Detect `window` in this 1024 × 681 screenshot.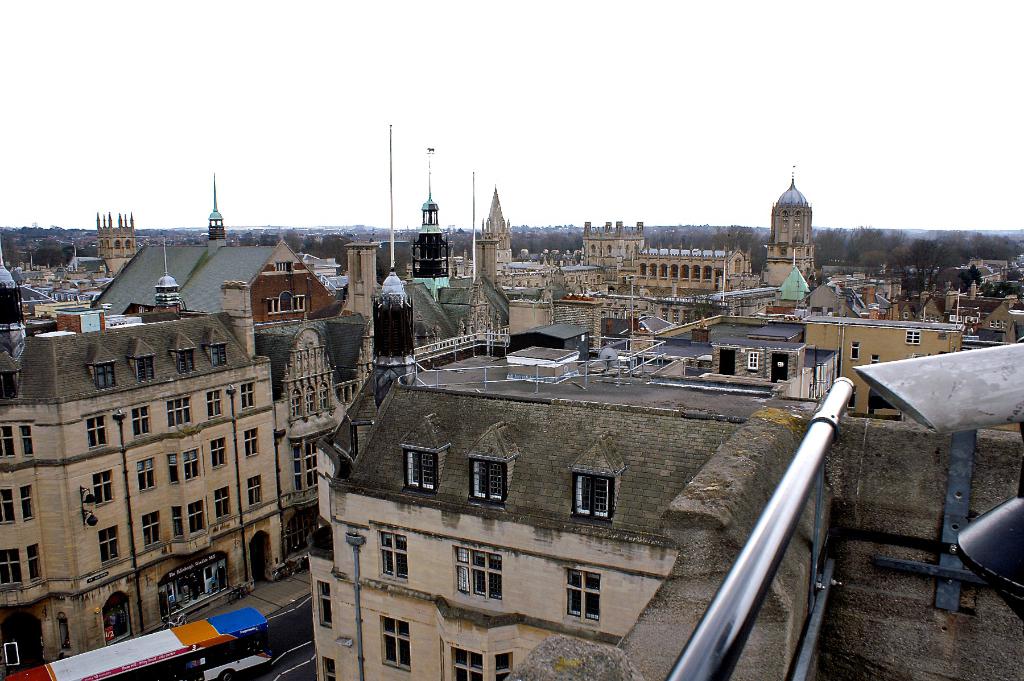
Detection: (166, 396, 191, 428).
